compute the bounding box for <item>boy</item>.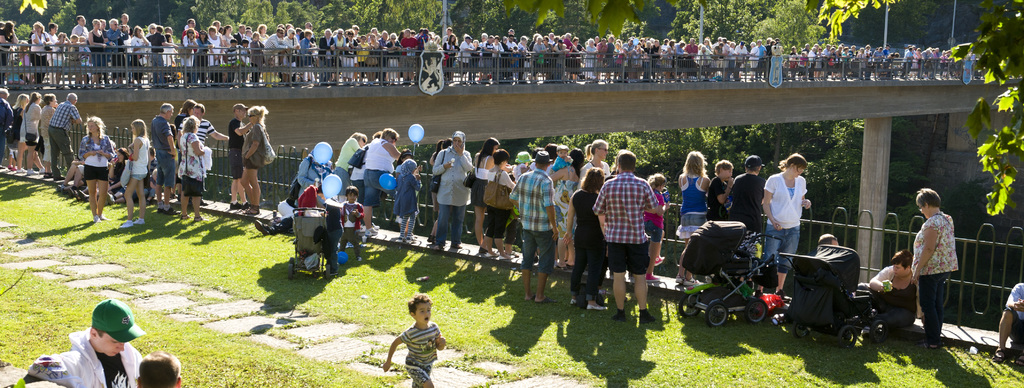
(703,157,740,215).
